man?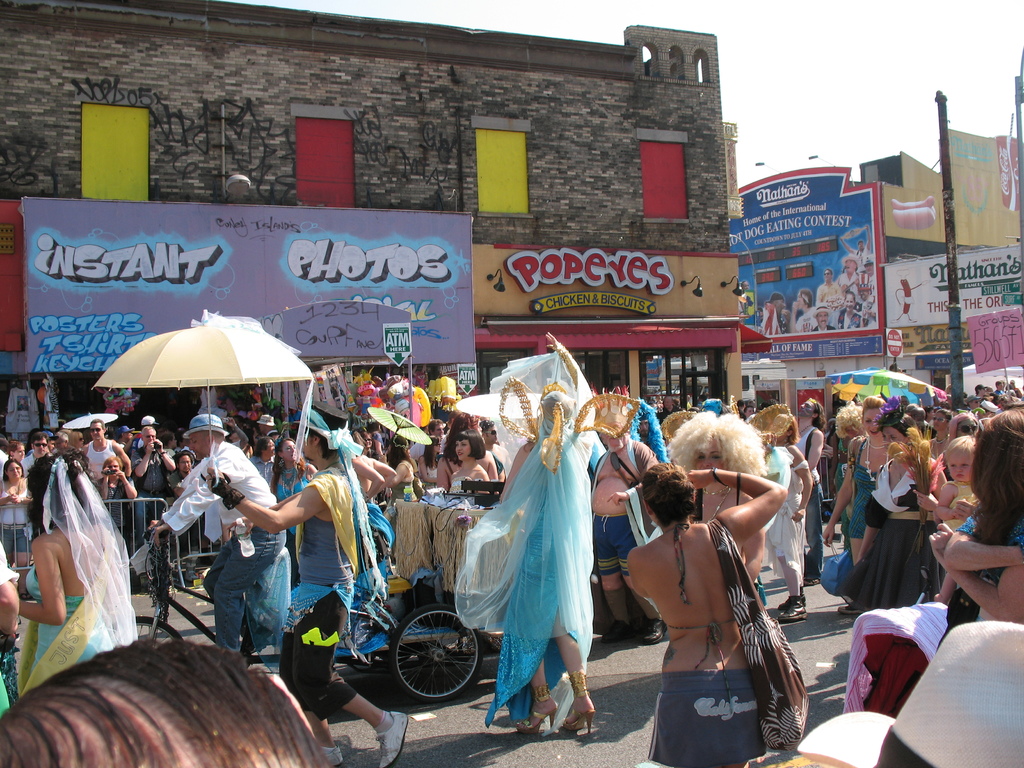
box(736, 397, 746, 417)
